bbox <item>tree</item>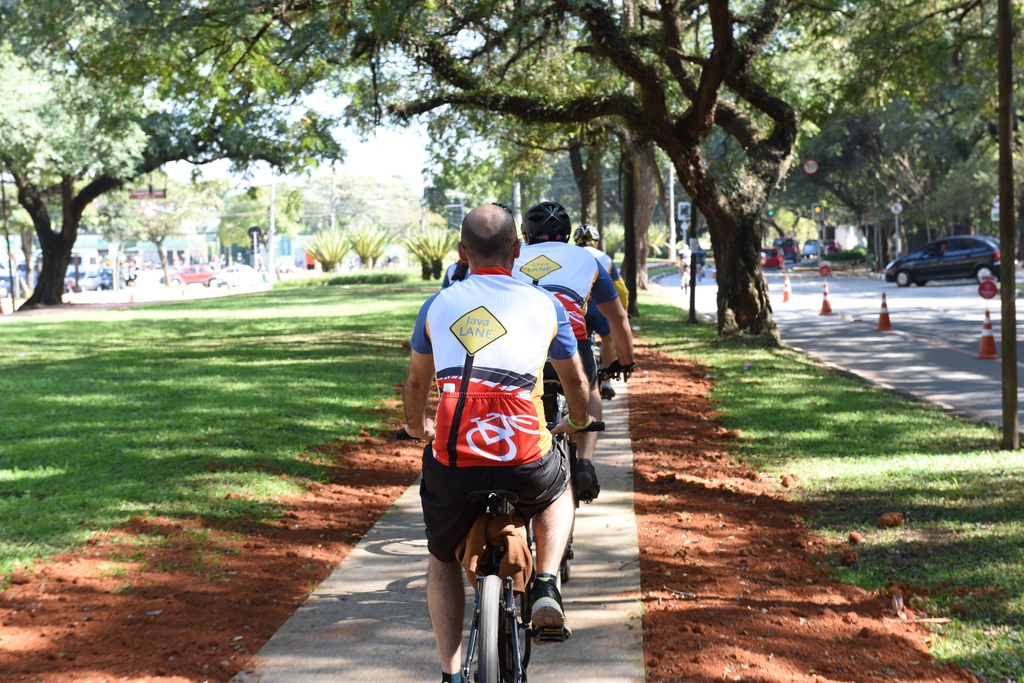
box=[0, 24, 233, 323]
